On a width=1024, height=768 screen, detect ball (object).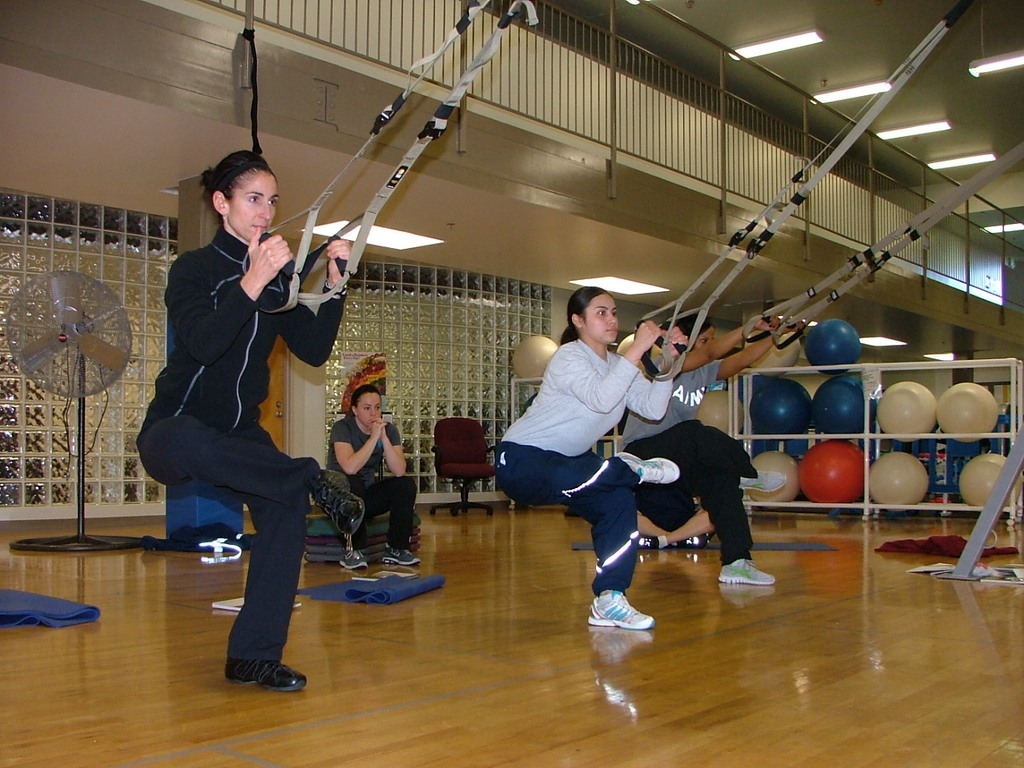
pyautogui.locateOnScreen(696, 392, 742, 438).
